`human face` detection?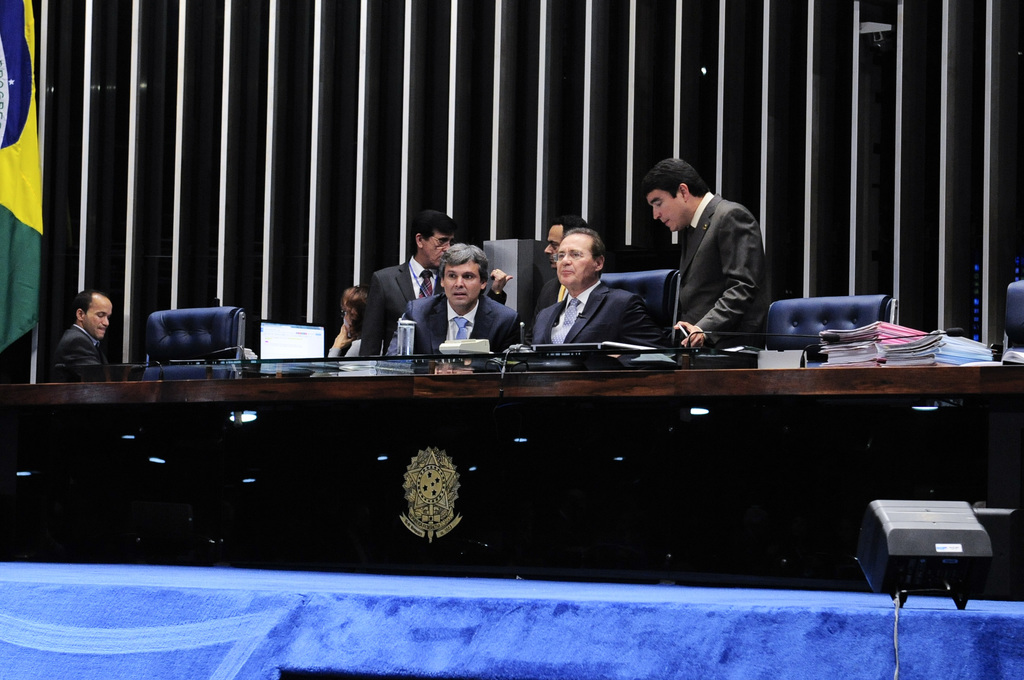
left=422, top=236, right=456, bottom=266
